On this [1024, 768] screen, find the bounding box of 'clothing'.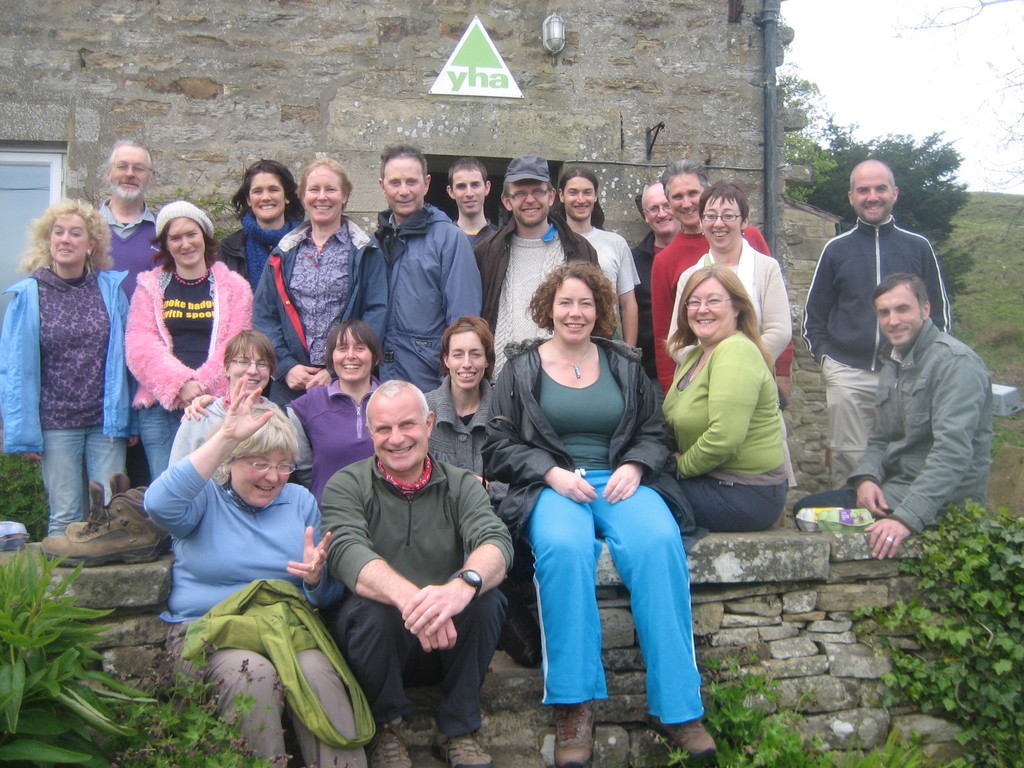
Bounding box: l=109, t=198, r=163, b=297.
